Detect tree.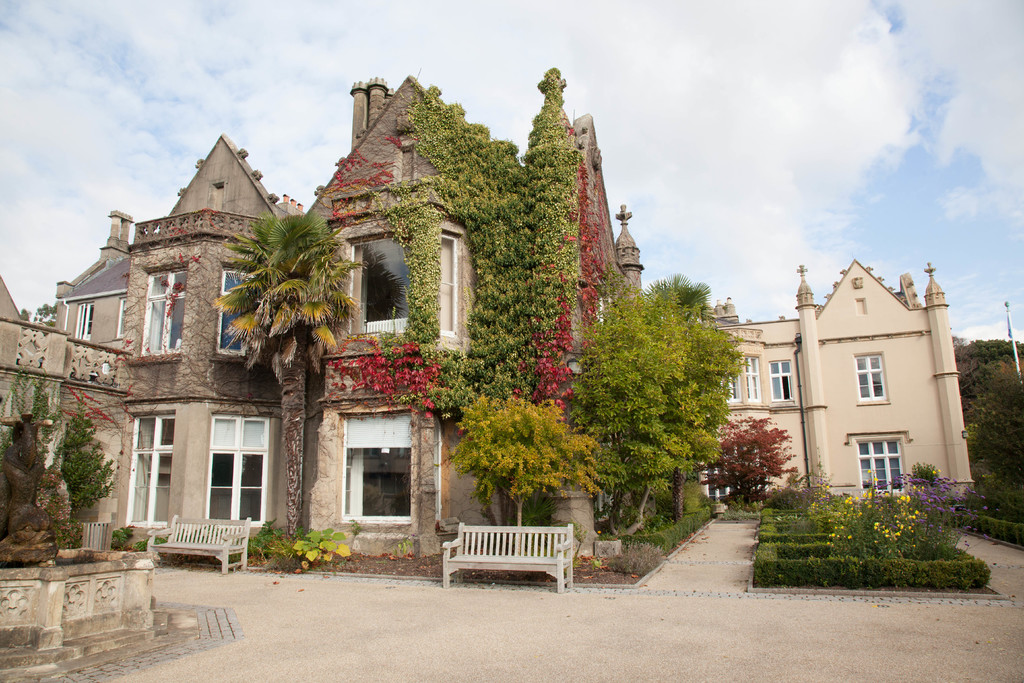
Detected at <bbox>205, 213, 369, 536</bbox>.
